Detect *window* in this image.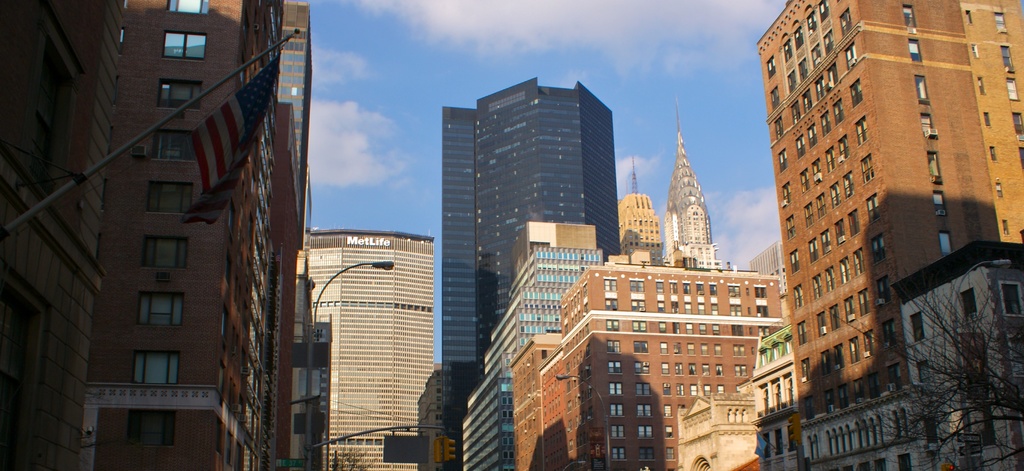
Detection: 637 362 651 377.
